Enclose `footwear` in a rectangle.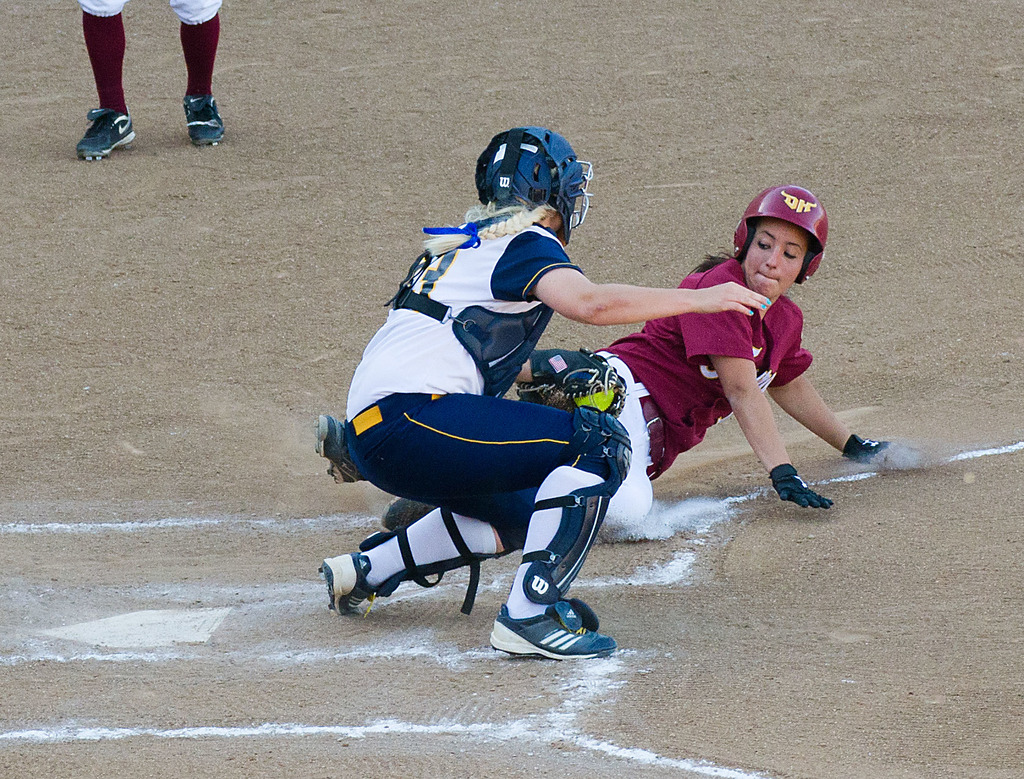
(left=72, top=104, right=139, bottom=165).
